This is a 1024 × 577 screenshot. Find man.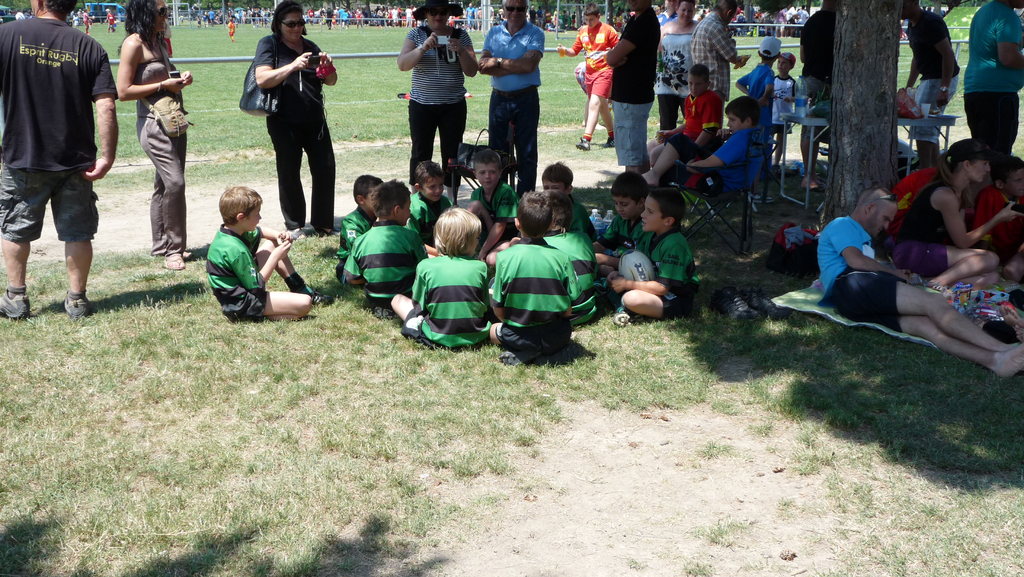
Bounding box: crop(800, 0, 837, 190).
